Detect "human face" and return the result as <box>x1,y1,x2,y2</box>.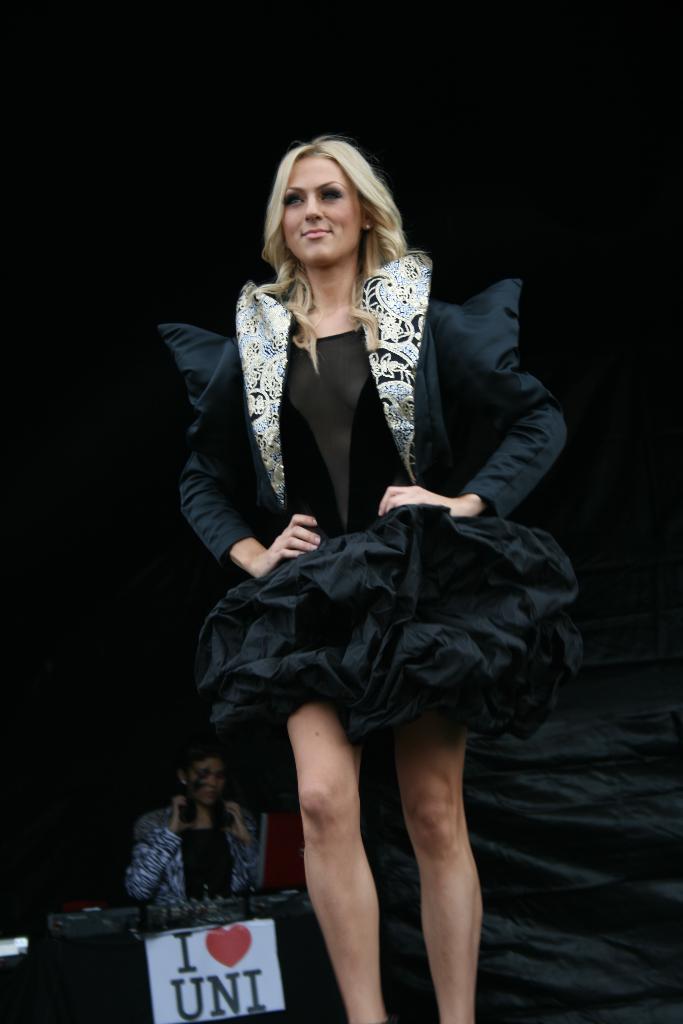
<box>186,764,220,807</box>.
